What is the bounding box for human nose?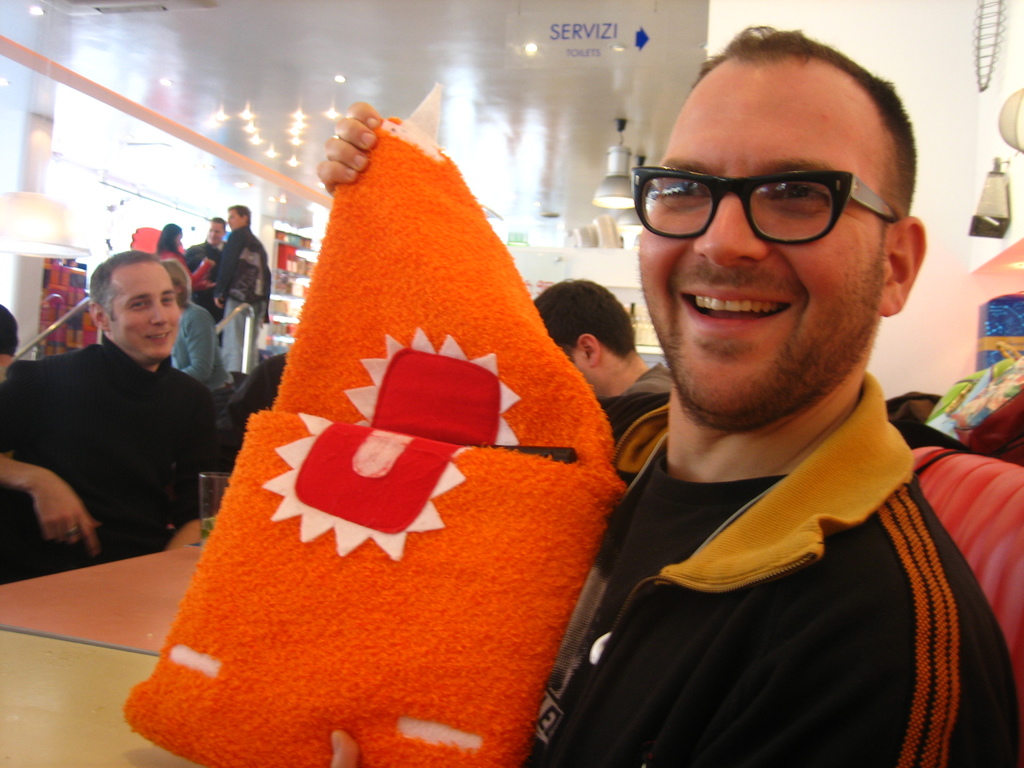
x1=691 y1=187 x2=776 y2=271.
